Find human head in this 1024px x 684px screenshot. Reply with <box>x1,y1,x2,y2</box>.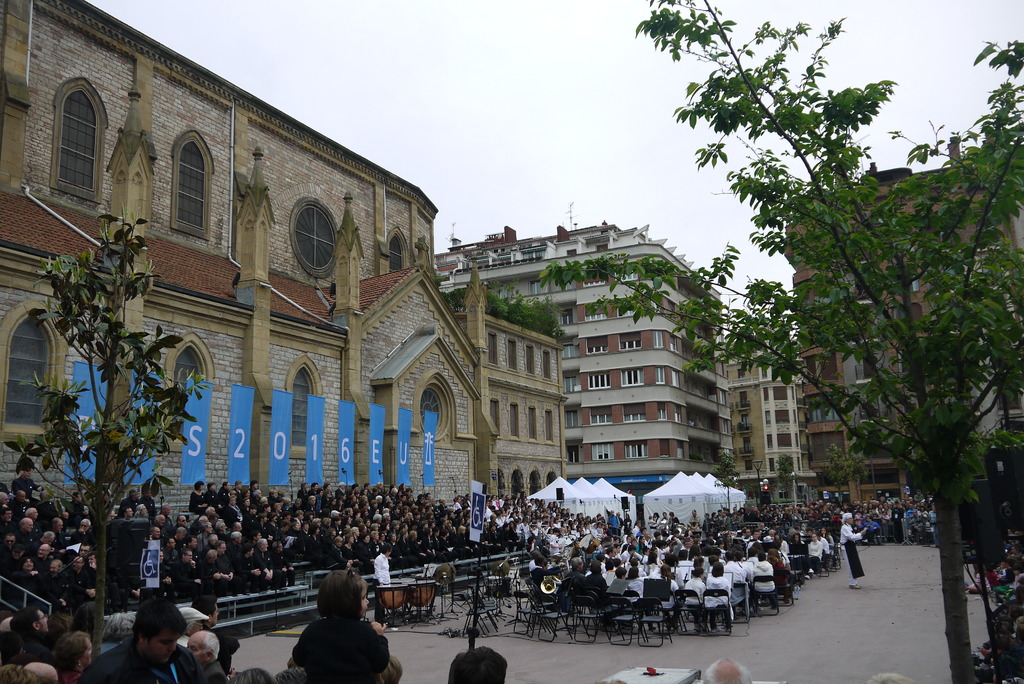
<box>206,549,216,562</box>.
